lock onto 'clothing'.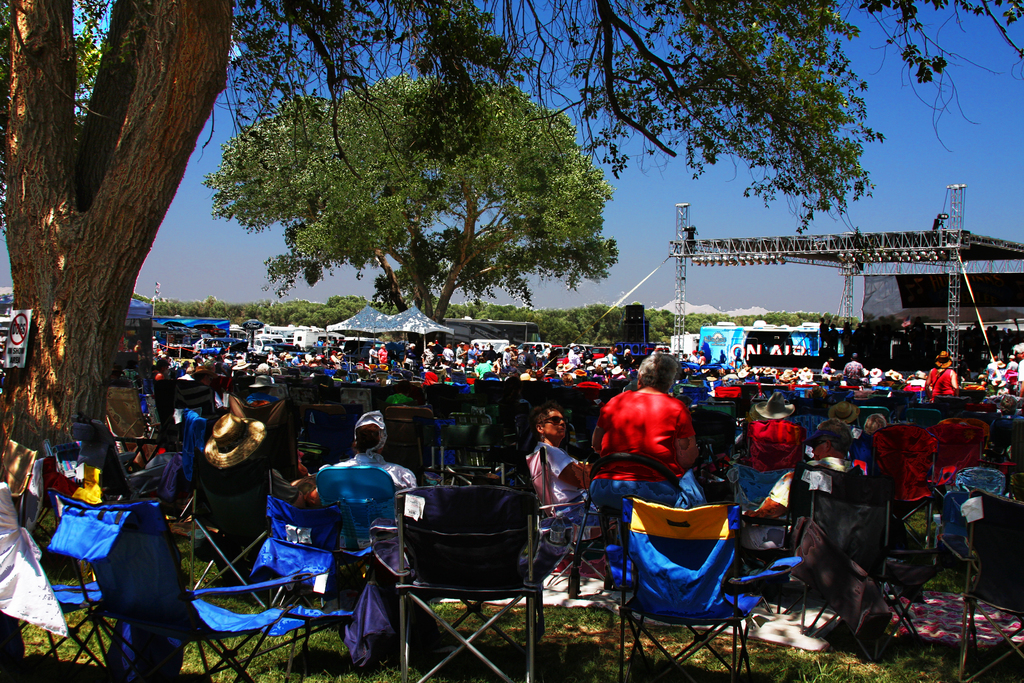
Locked: rect(422, 350, 436, 370).
